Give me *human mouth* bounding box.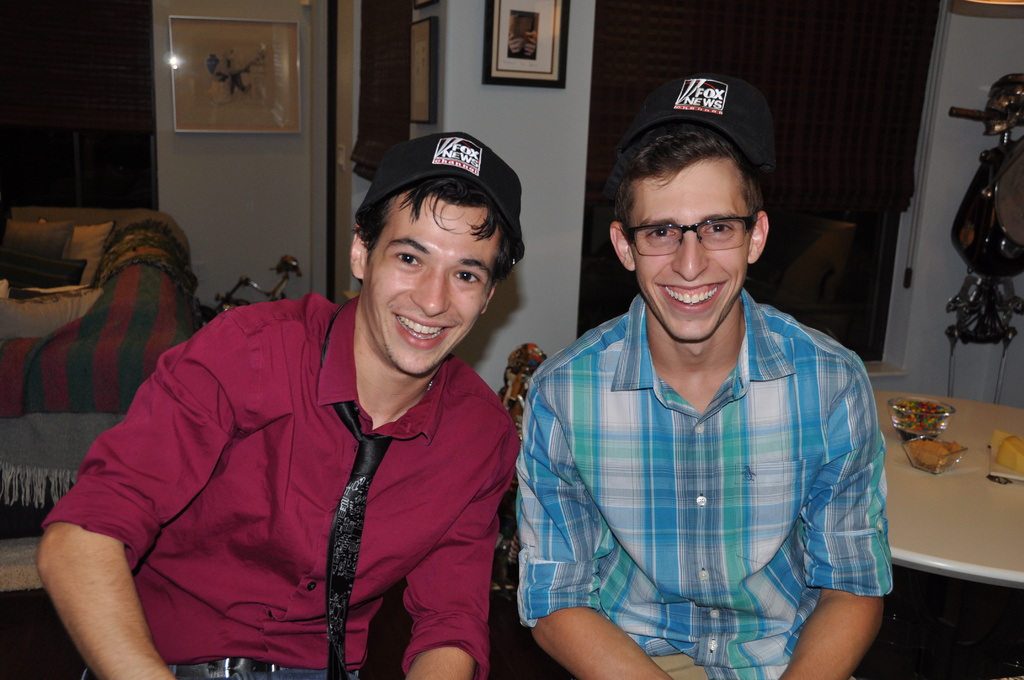
bbox=(657, 276, 728, 315).
